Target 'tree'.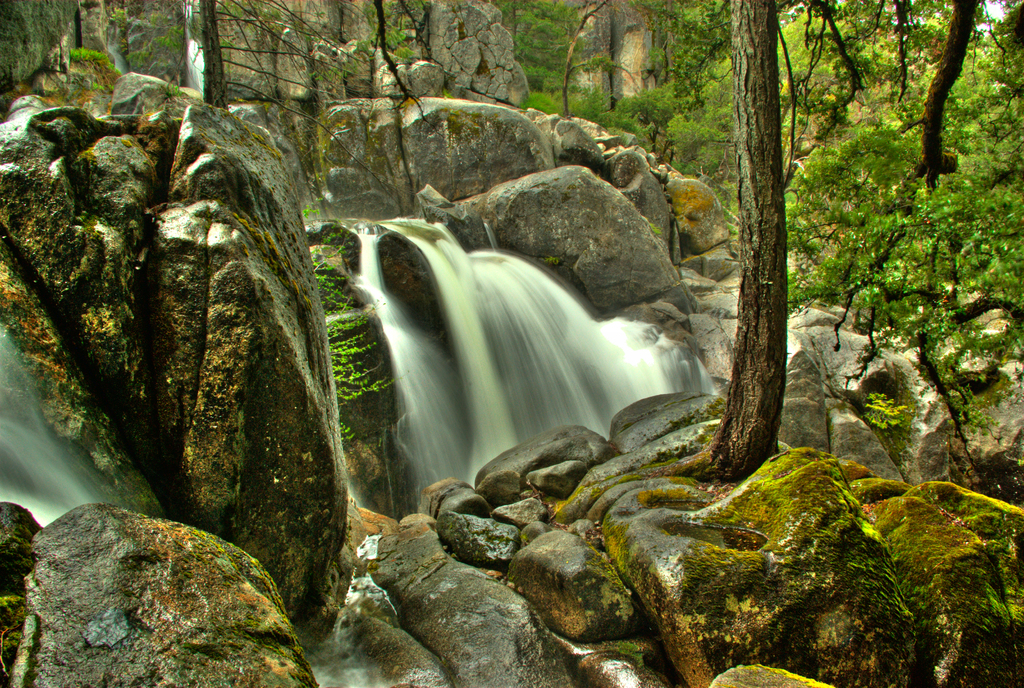
Target region: bbox=(603, 89, 679, 139).
